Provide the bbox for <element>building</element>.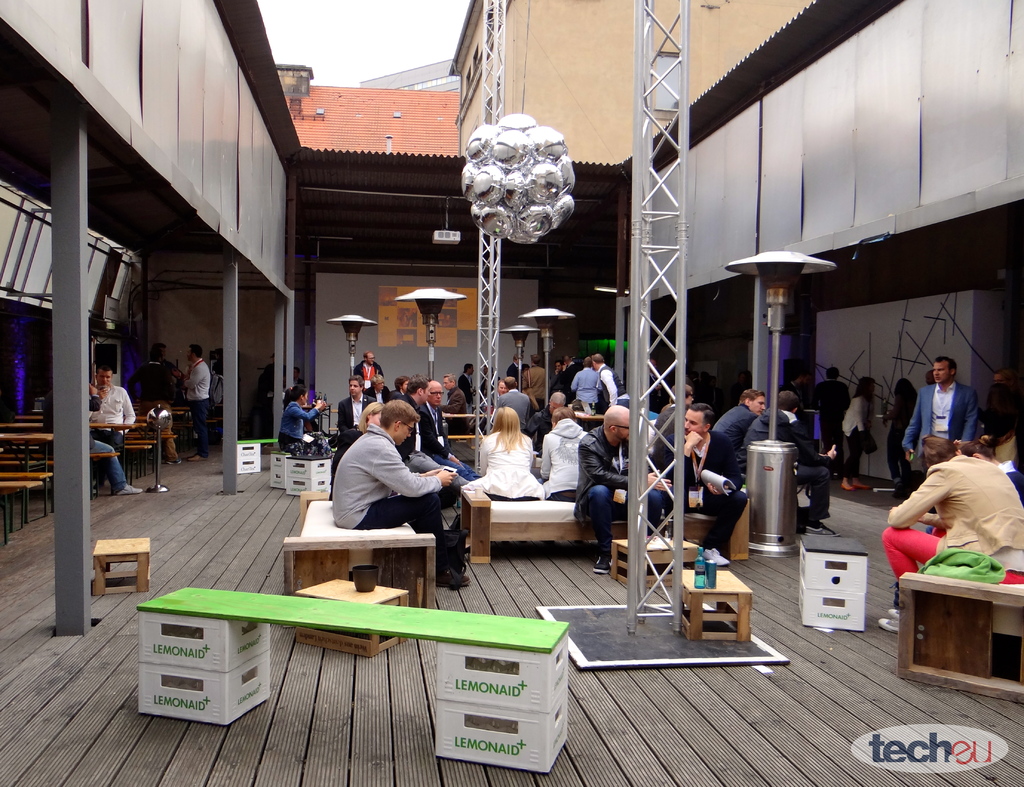
bbox(275, 67, 460, 154).
